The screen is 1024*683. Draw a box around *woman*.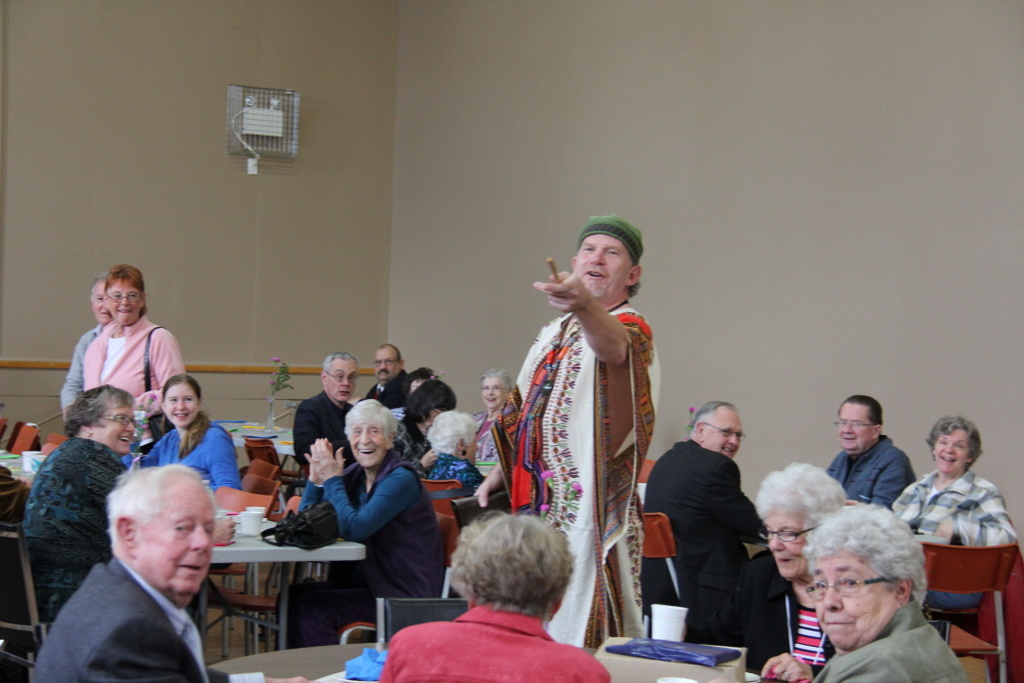
Rect(808, 509, 965, 682).
